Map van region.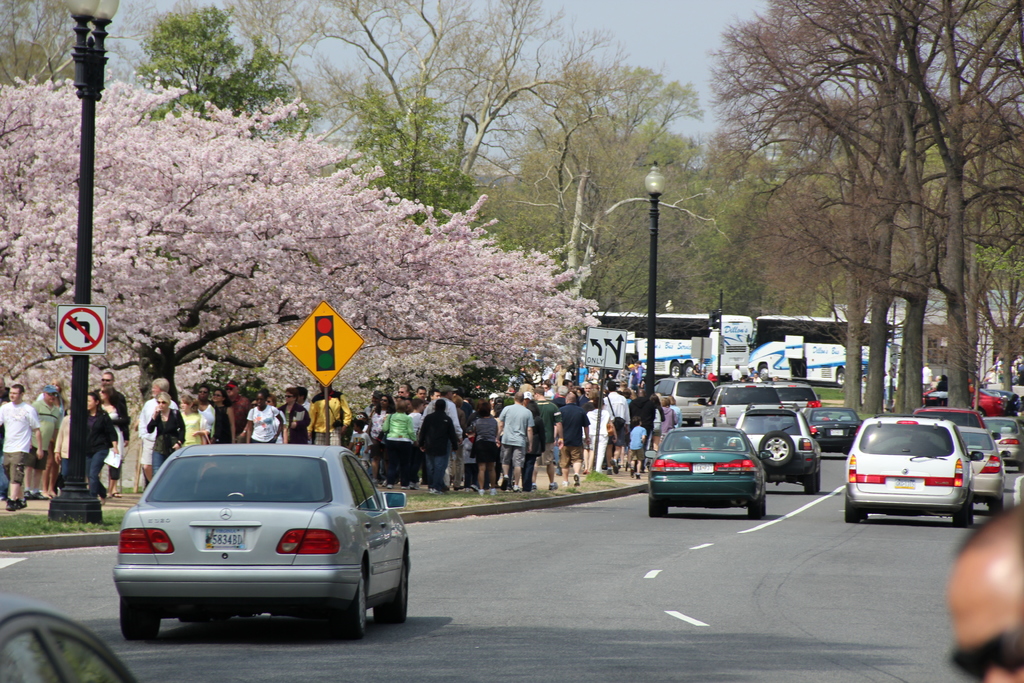
Mapped to BBox(698, 381, 782, 423).
